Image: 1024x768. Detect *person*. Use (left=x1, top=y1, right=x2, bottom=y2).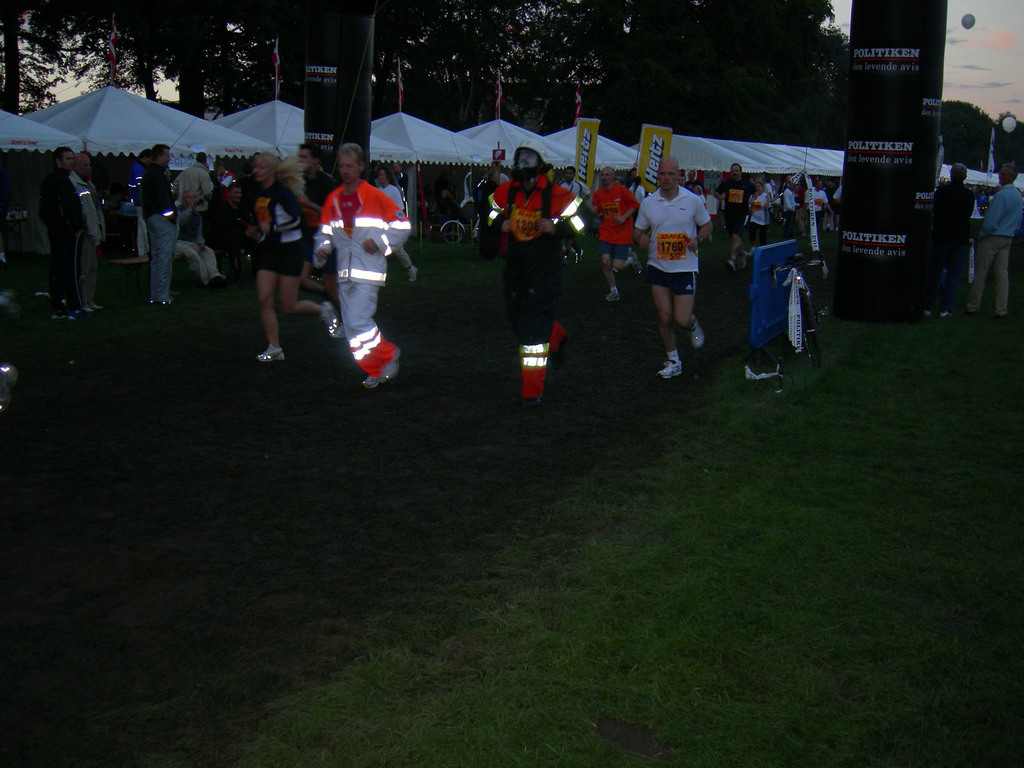
(left=631, top=154, right=710, bottom=383).
